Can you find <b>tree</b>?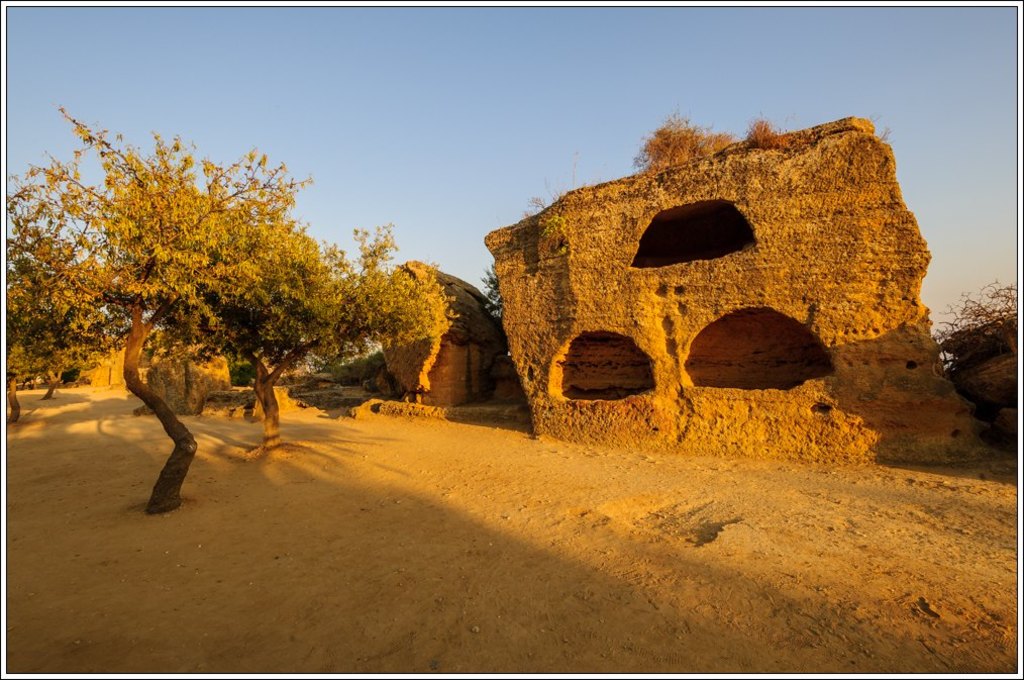
Yes, bounding box: 3,190,94,426.
